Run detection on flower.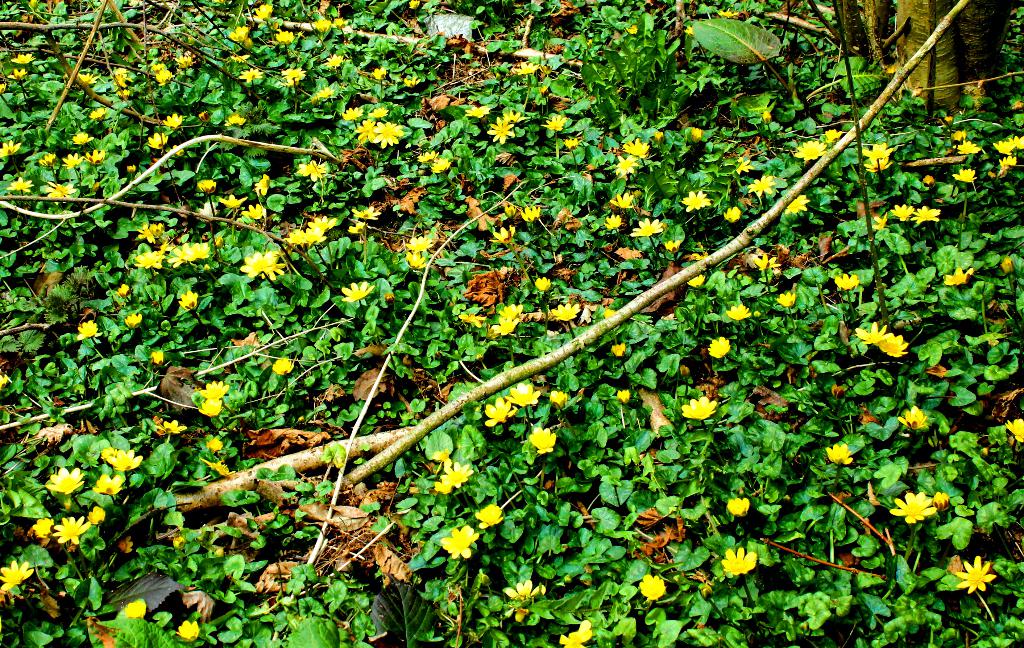
Result: x1=0 y1=555 x2=40 y2=594.
